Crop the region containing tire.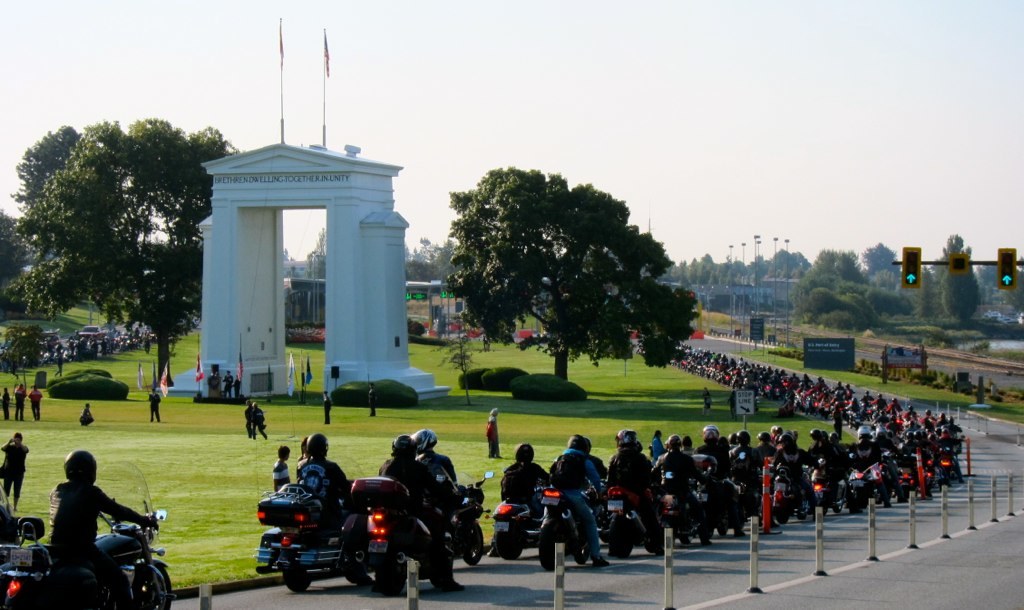
Crop region: l=835, t=483, r=849, b=513.
